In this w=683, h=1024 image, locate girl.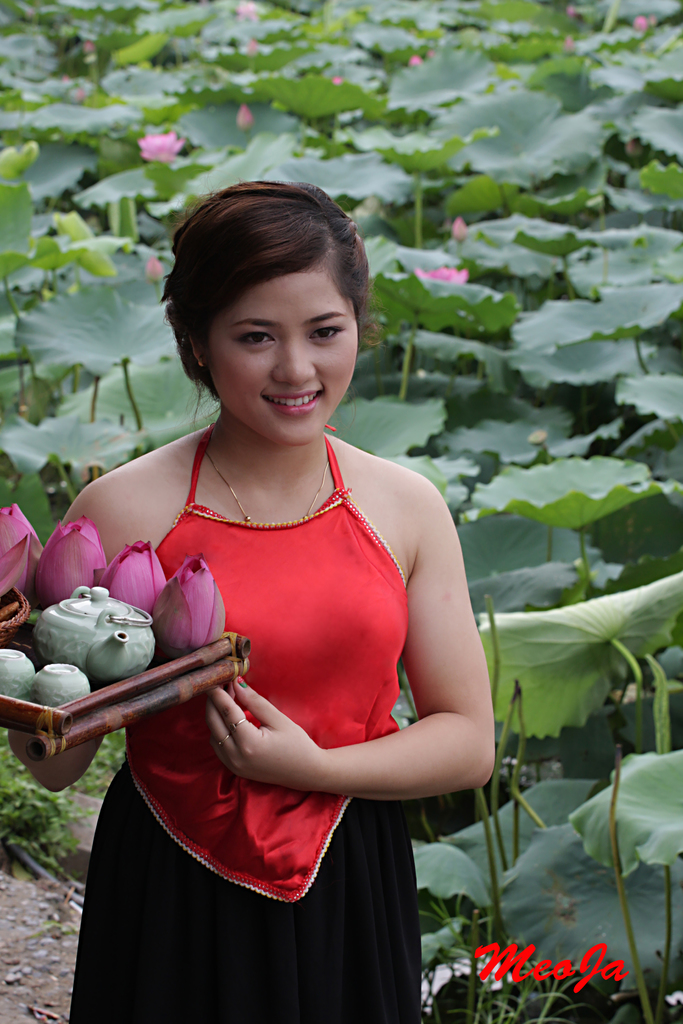
Bounding box: [left=4, top=181, right=495, bottom=1023].
